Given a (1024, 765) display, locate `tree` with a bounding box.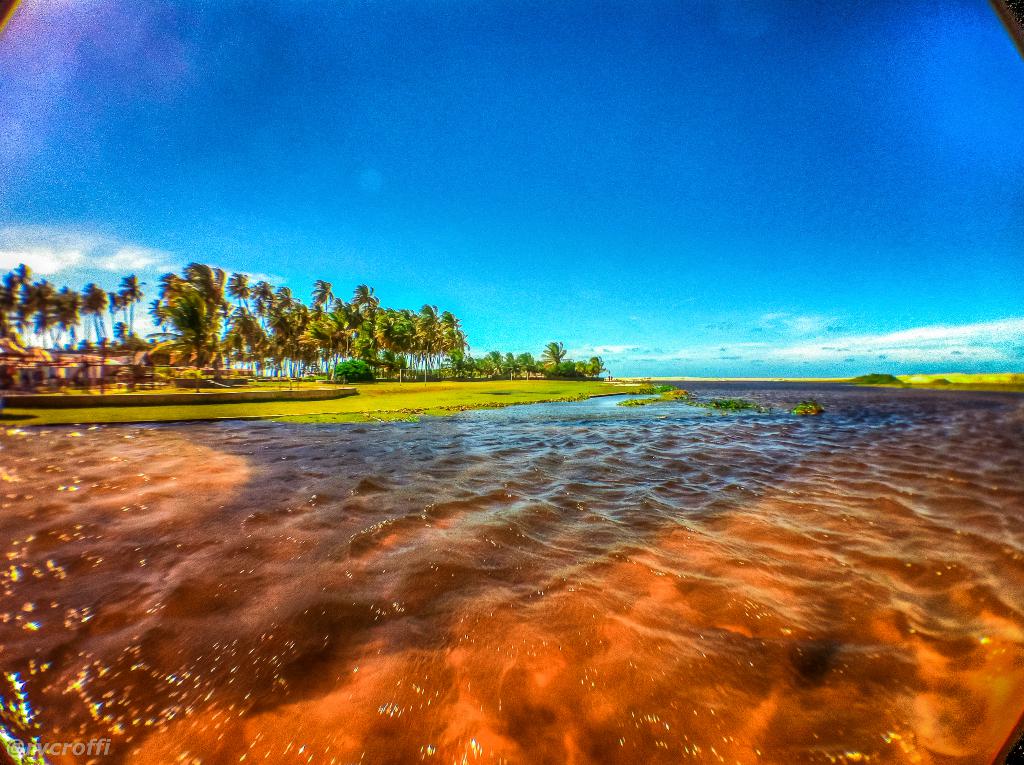
Located: BBox(545, 334, 573, 368).
